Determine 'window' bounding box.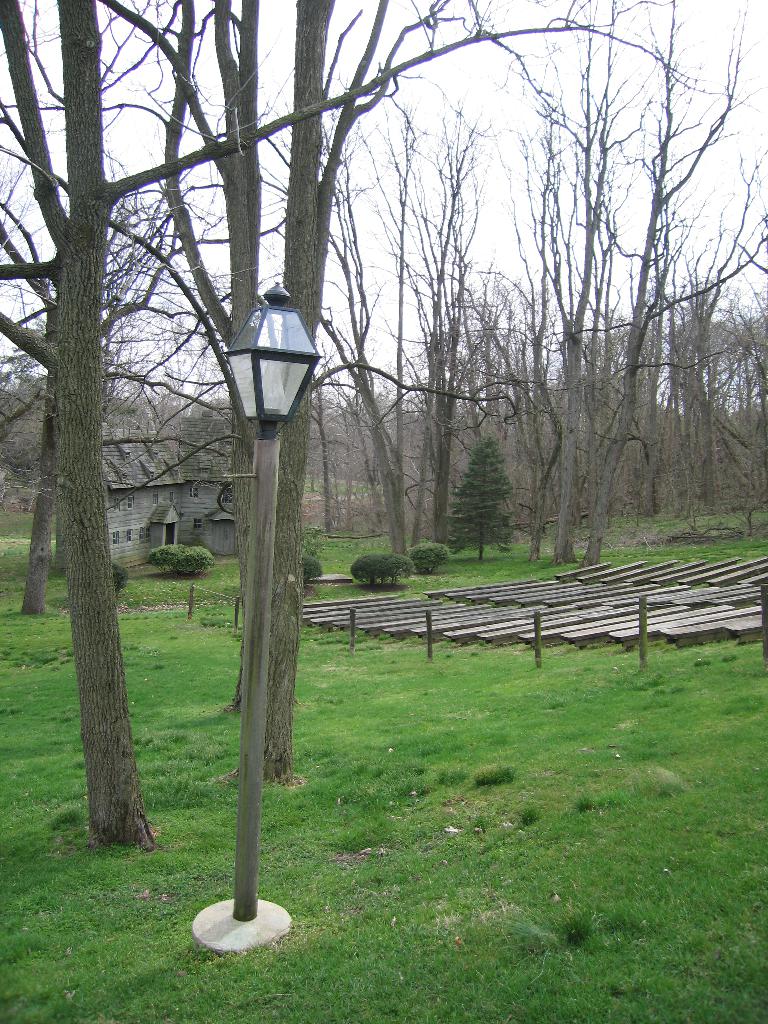
Determined: [left=191, top=515, right=204, bottom=532].
